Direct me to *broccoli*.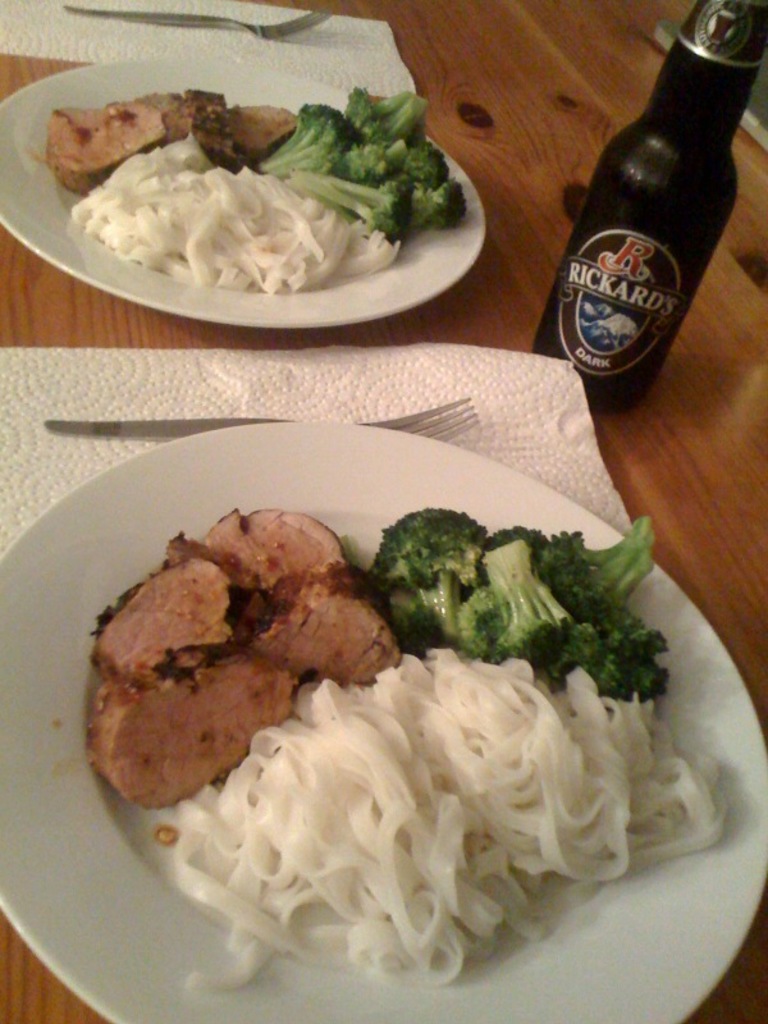
Direction: 492:513:667:698.
